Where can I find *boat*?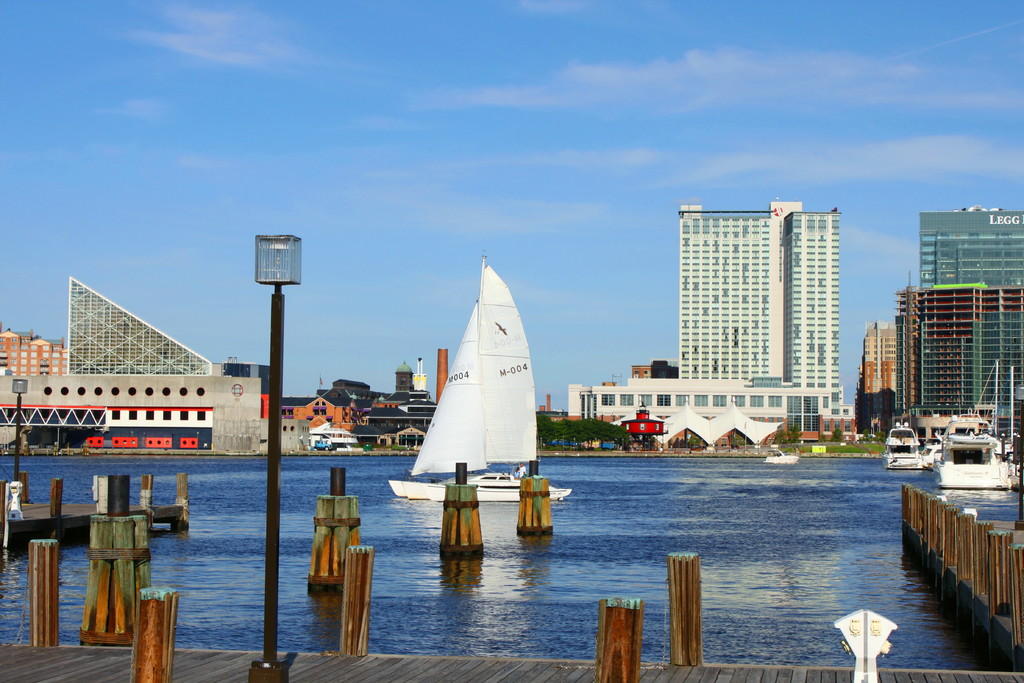
You can find it at 761/446/801/466.
